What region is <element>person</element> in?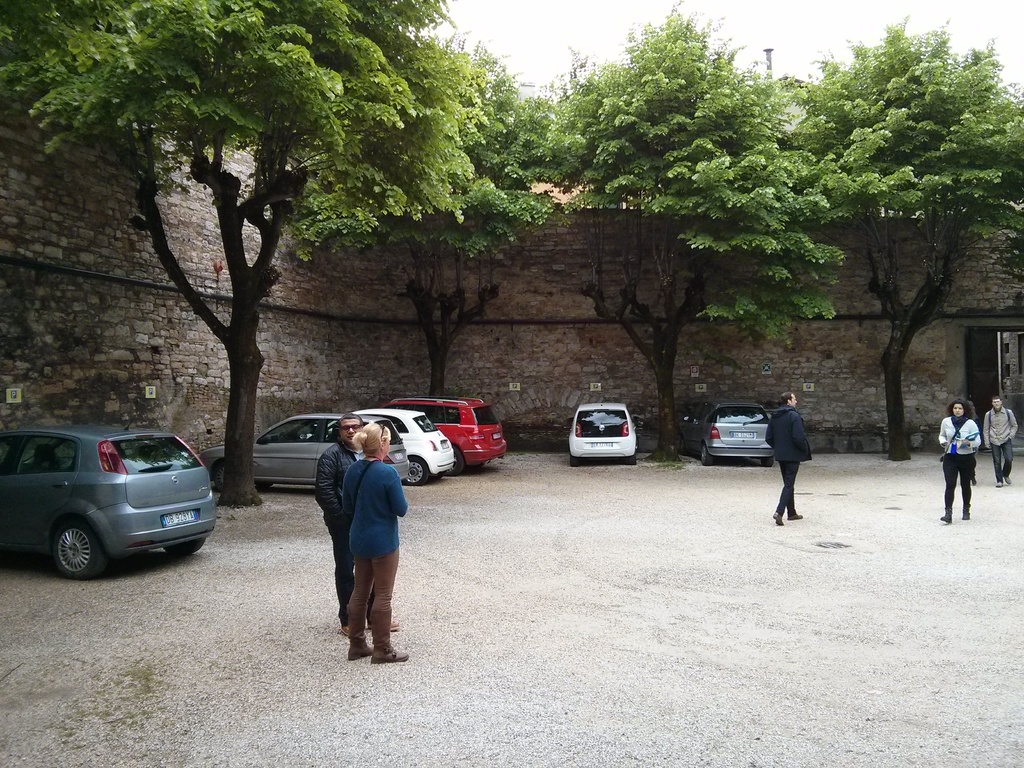
x1=980, y1=396, x2=1020, y2=488.
